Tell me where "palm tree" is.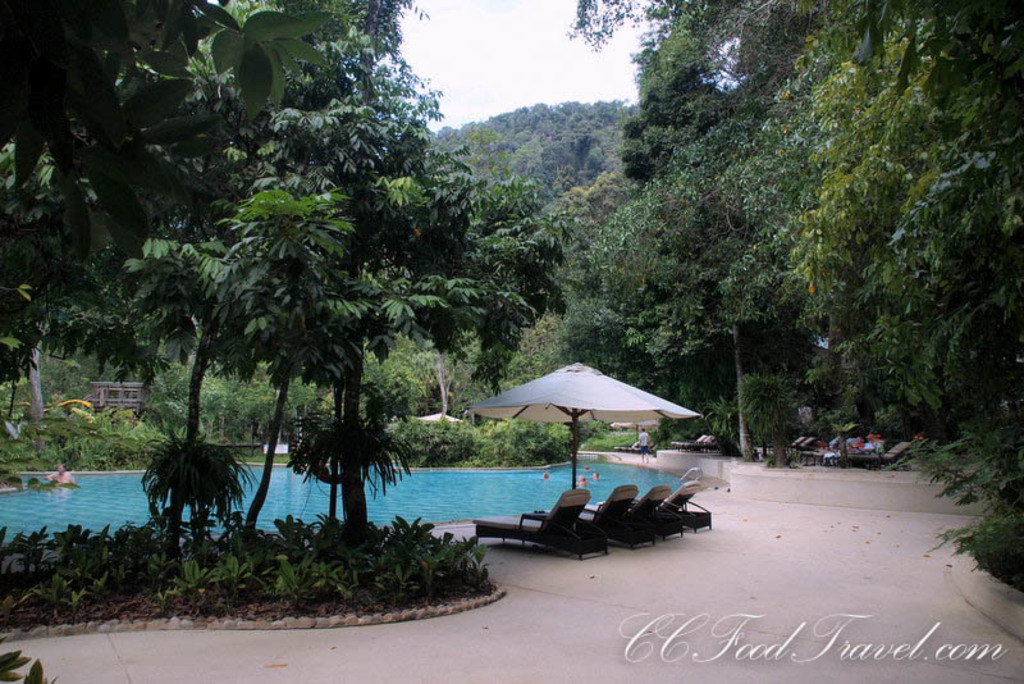
"palm tree" is at {"left": 138, "top": 420, "right": 239, "bottom": 564}.
